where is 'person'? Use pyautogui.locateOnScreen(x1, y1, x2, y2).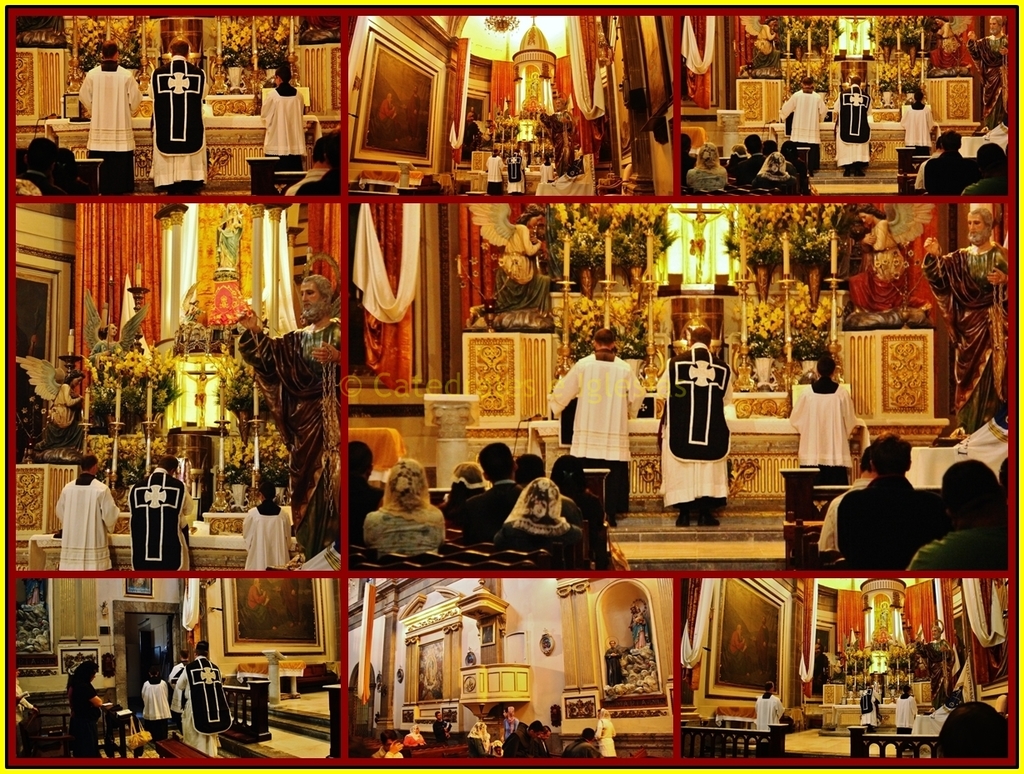
pyautogui.locateOnScreen(837, 430, 931, 572).
